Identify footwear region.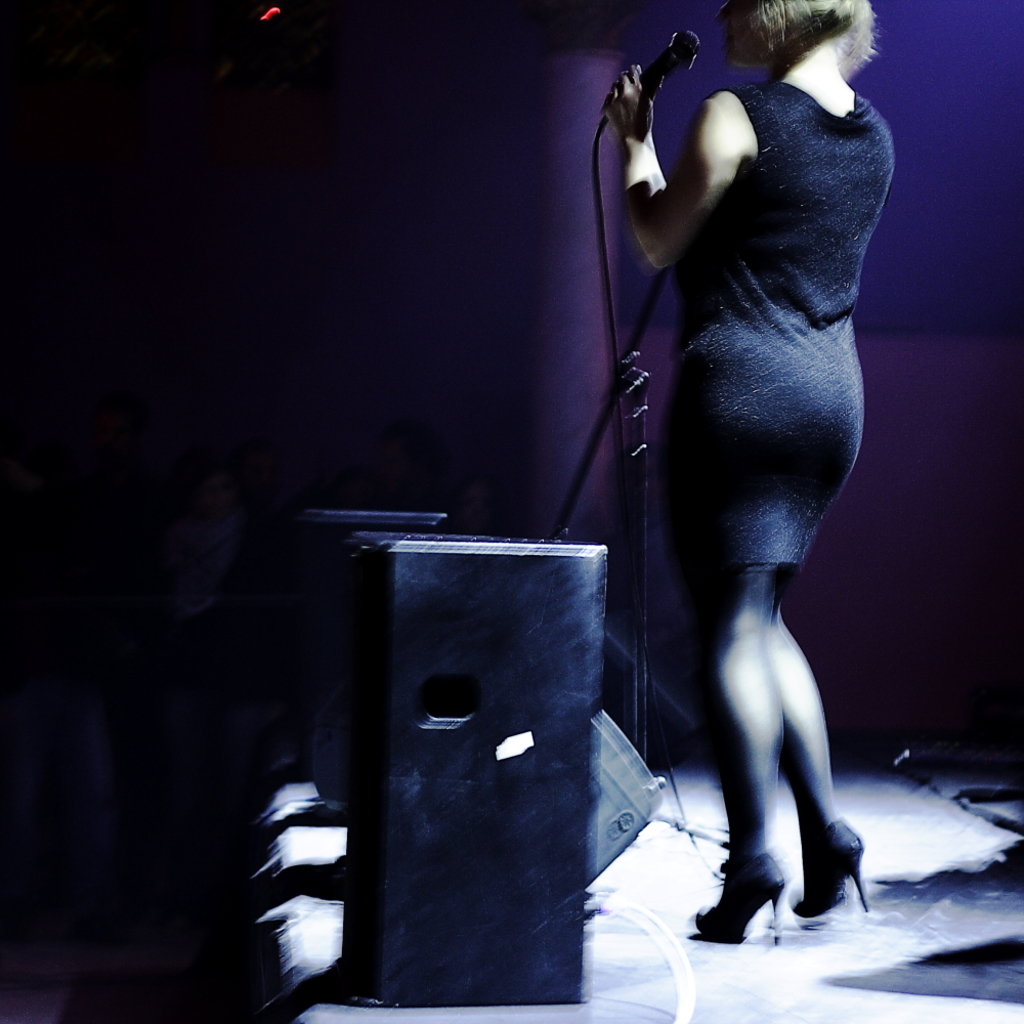
Region: 689/858/787/957.
